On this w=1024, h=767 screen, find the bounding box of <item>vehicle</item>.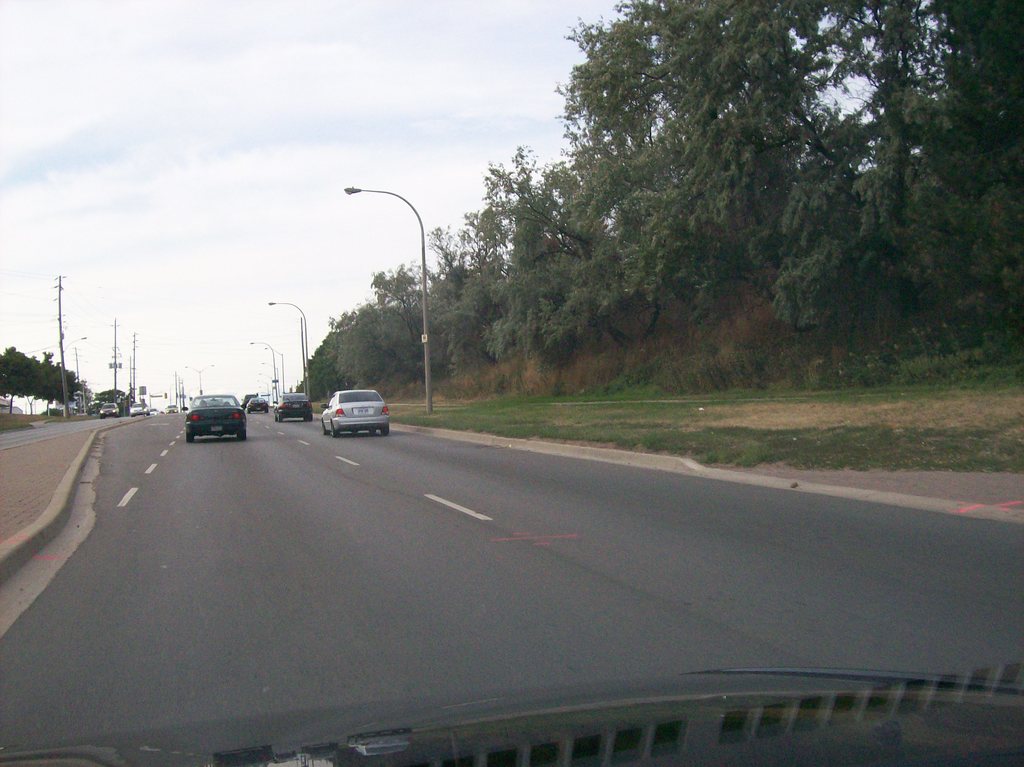
Bounding box: left=276, top=393, right=317, bottom=423.
